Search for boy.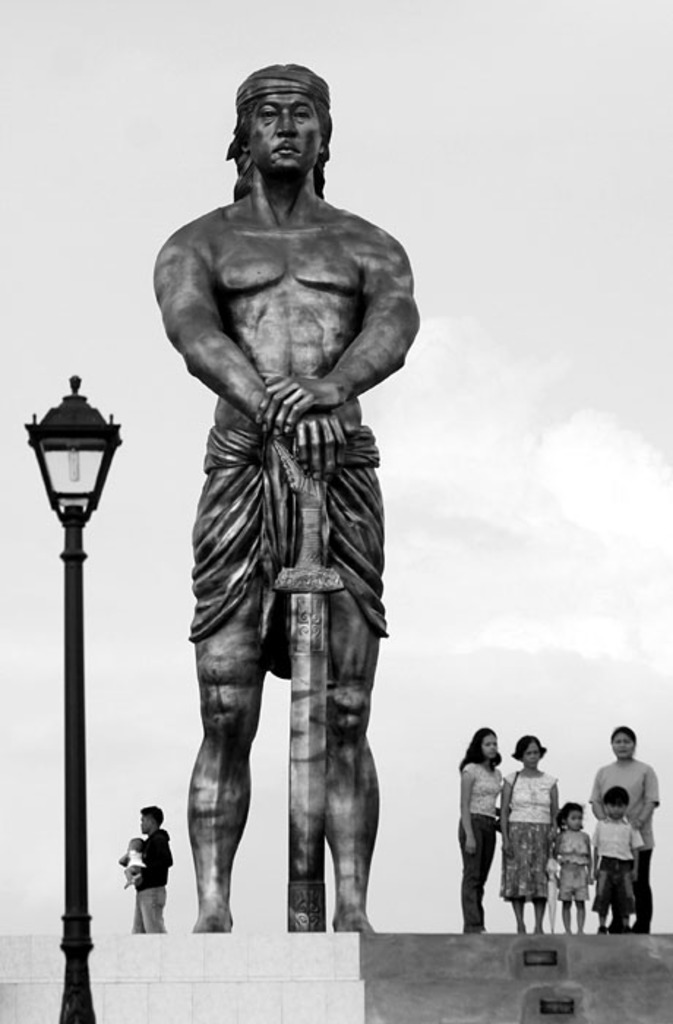
Found at x1=116 y1=835 x2=146 y2=888.
